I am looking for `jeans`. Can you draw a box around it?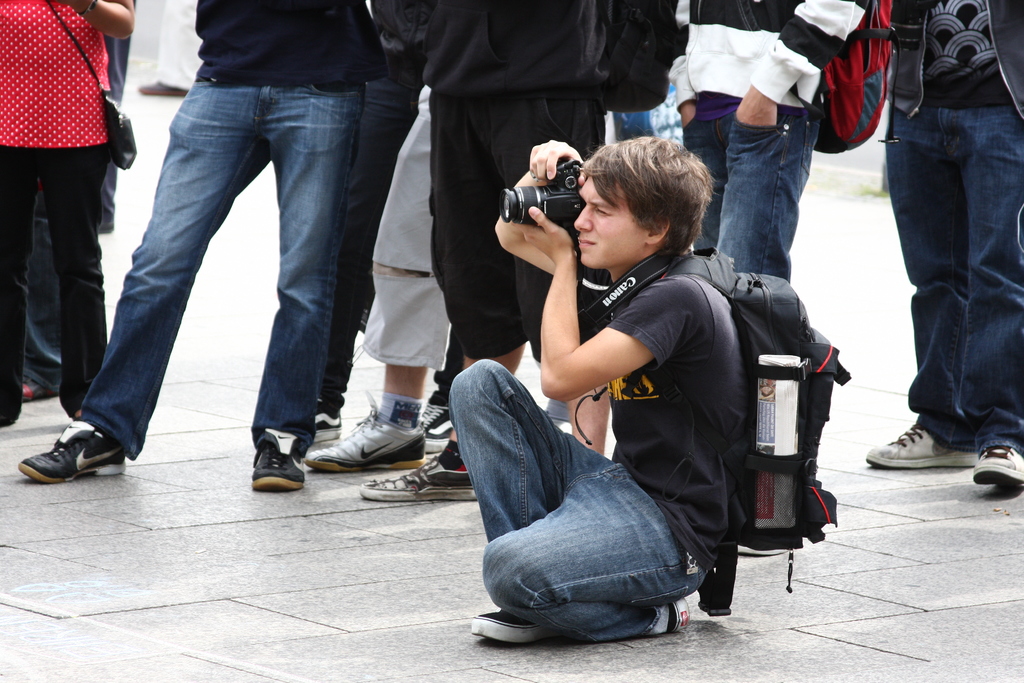
Sure, the bounding box is (x1=62, y1=44, x2=387, y2=476).
